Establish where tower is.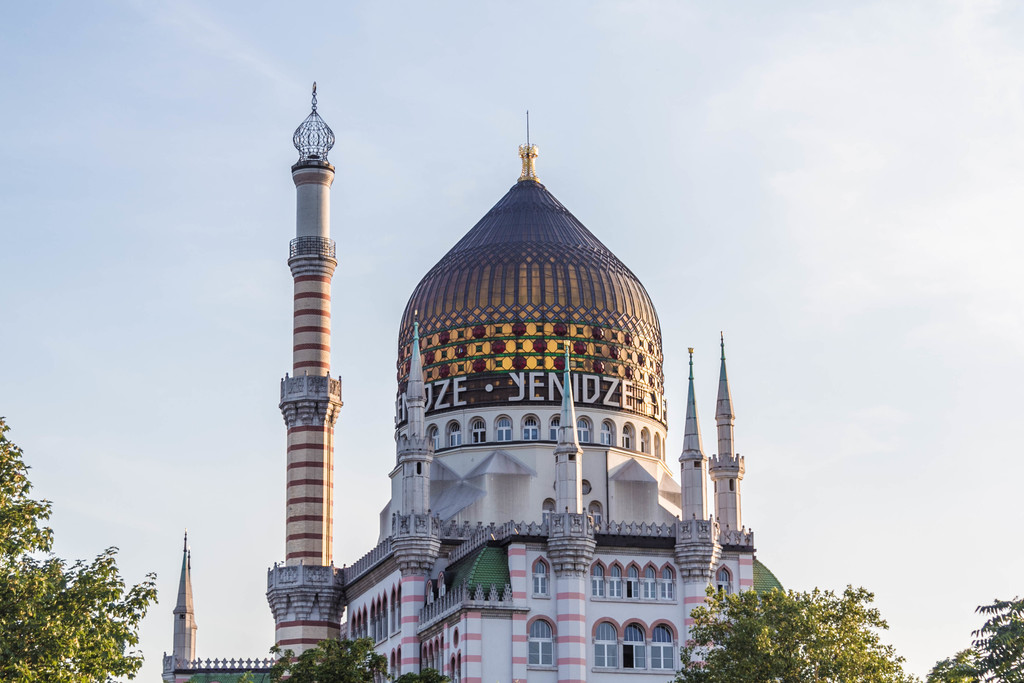
Established at pyautogui.locateOnScreen(548, 349, 594, 682).
